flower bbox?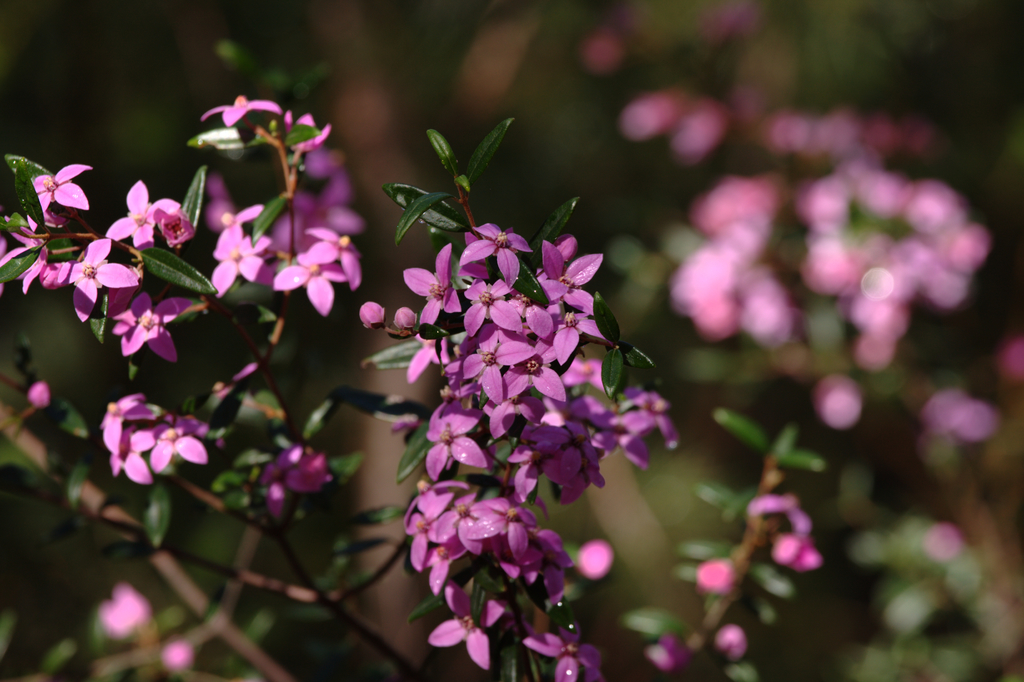
(200, 93, 286, 126)
